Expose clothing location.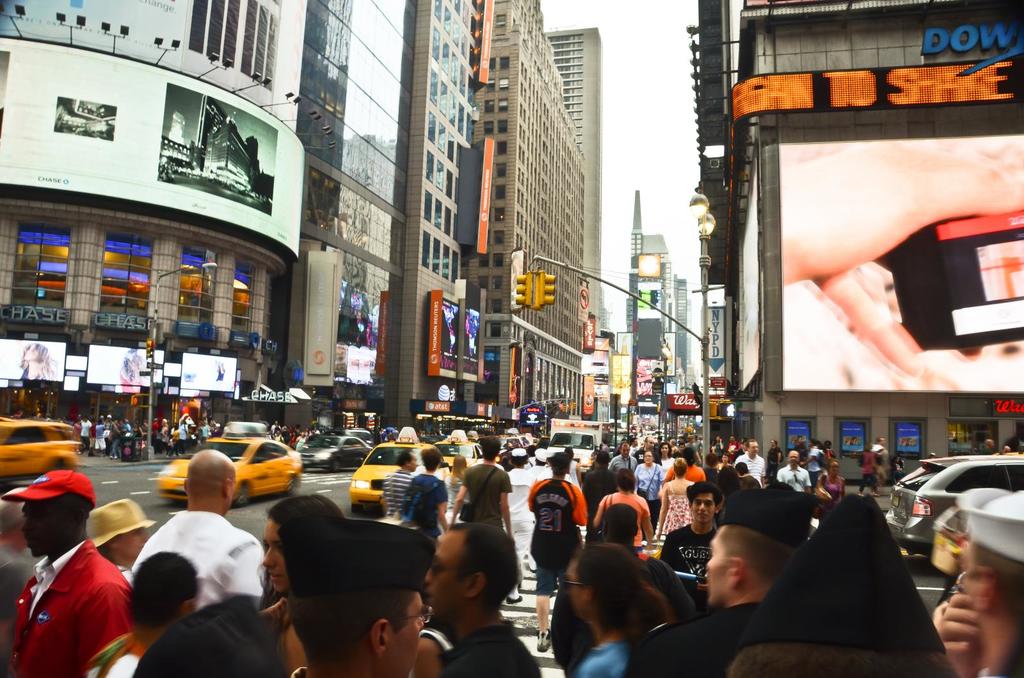
Exposed at 411 615 540 677.
